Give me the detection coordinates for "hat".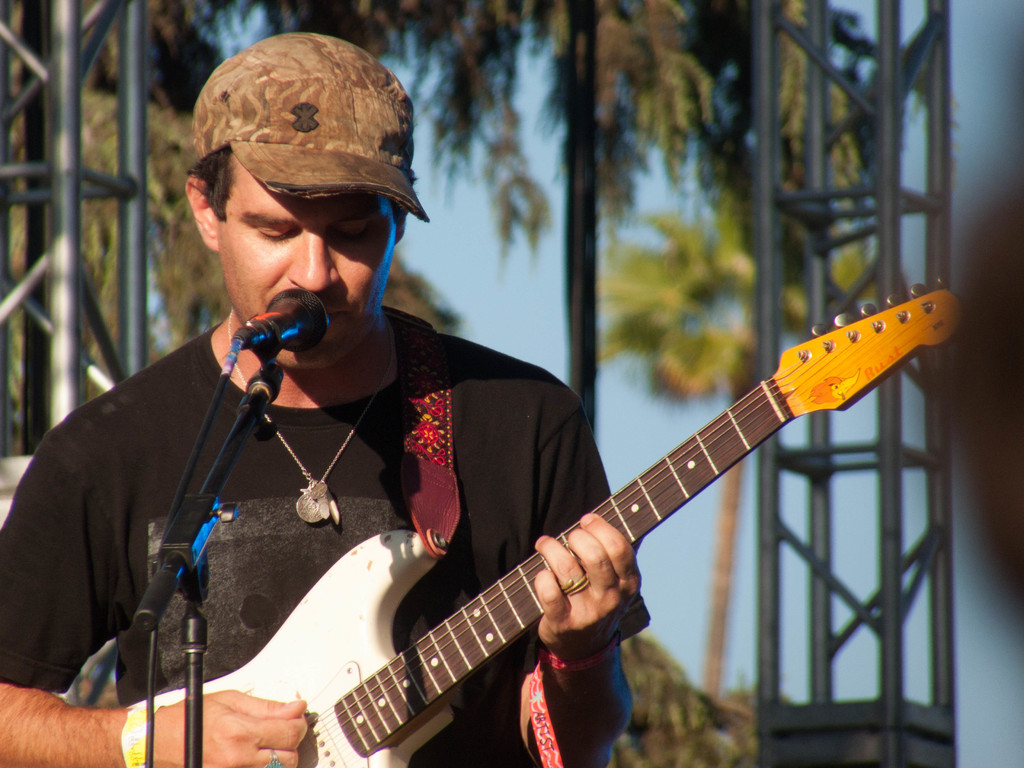
191 30 429 220.
